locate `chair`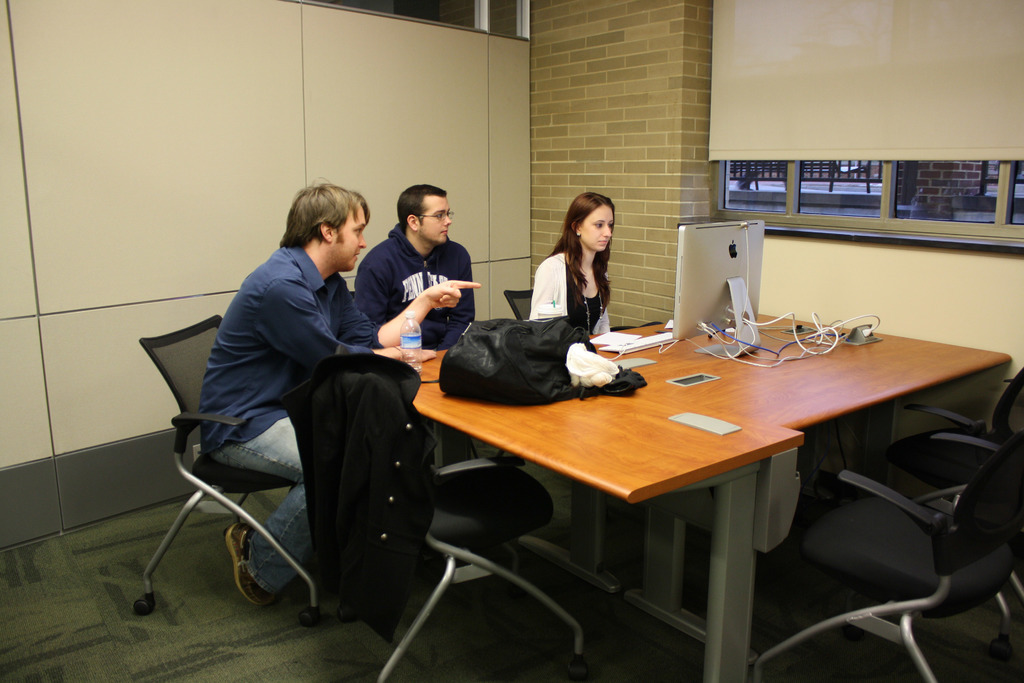
box=[751, 427, 1023, 682]
